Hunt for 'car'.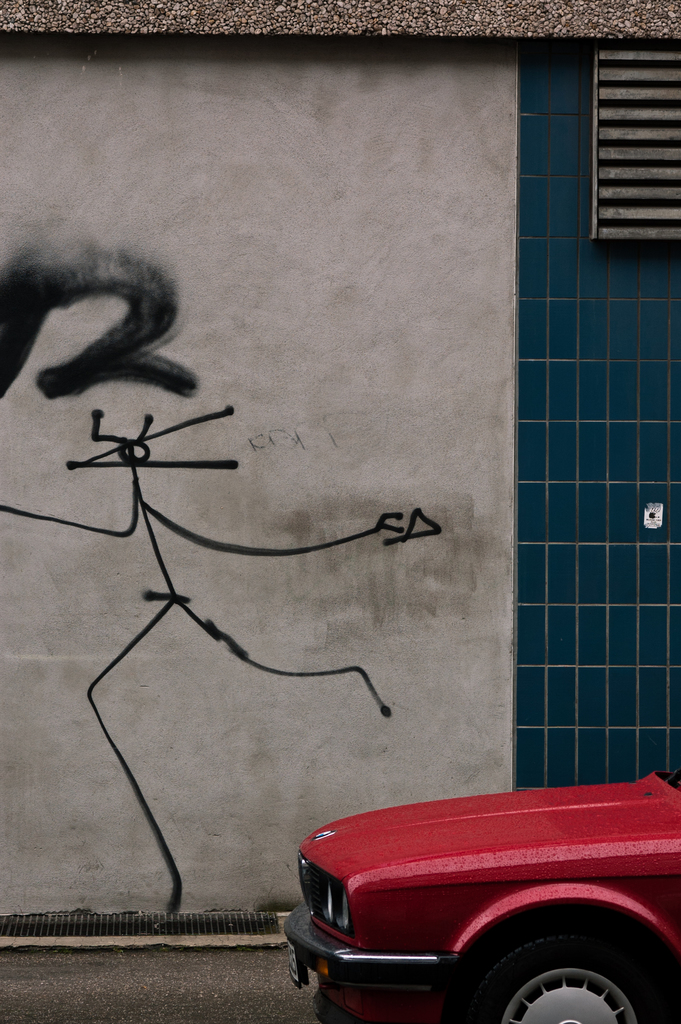
Hunted down at x1=280 y1=790 x2=680 y2=1018.
